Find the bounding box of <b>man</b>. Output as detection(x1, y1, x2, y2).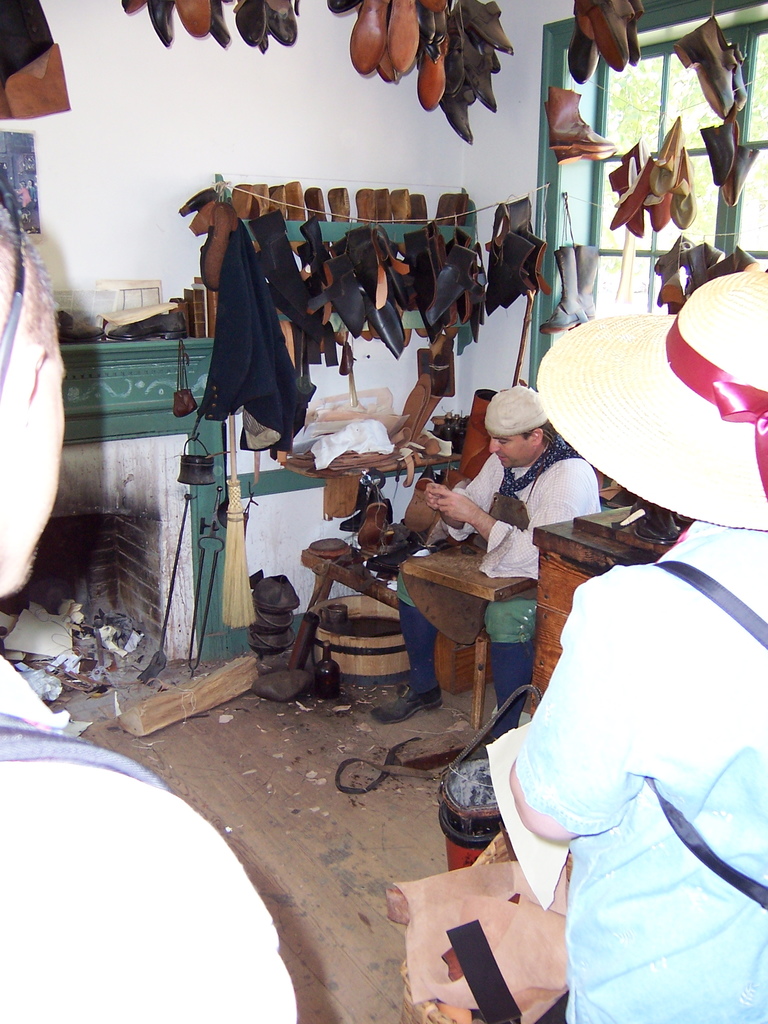
detection(0, 150, 296, 1023).
